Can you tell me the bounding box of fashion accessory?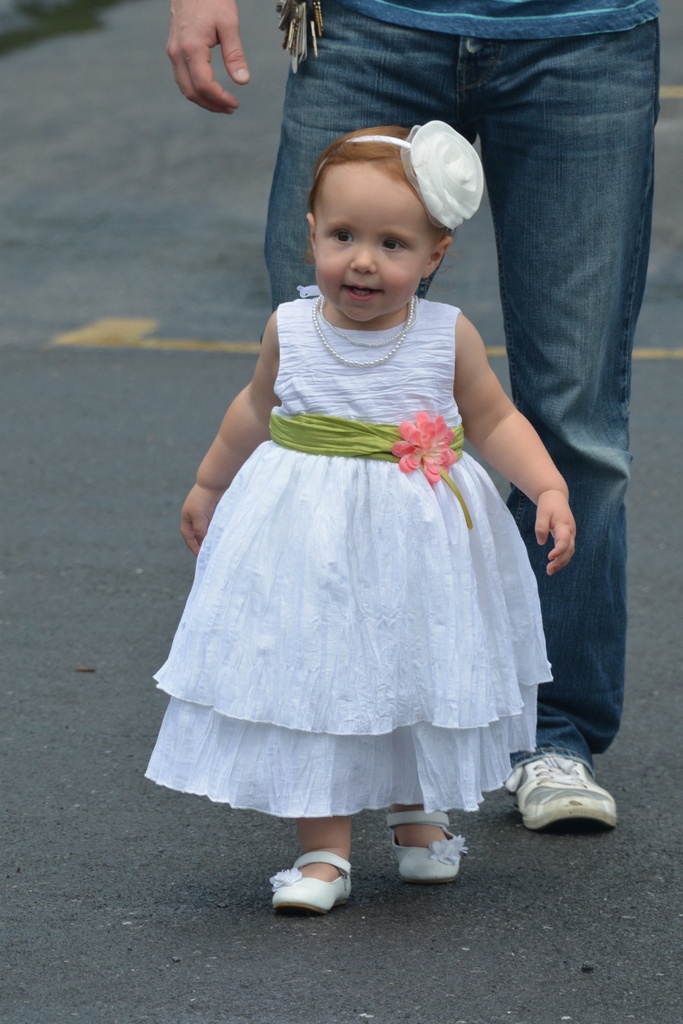
x1=352, y1=118, x2=484, y2=232.
